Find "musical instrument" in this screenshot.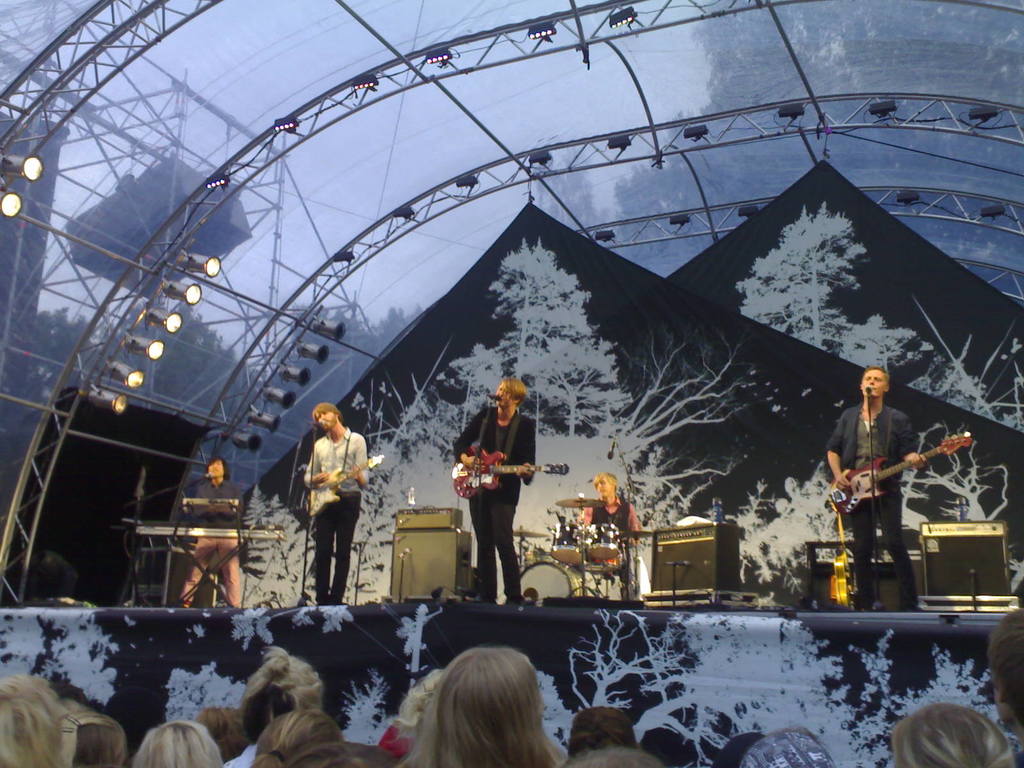
The bounding box for "musical instrument" is {"left": 614, "top": 523, "right": 659, "bottom": 544}.
